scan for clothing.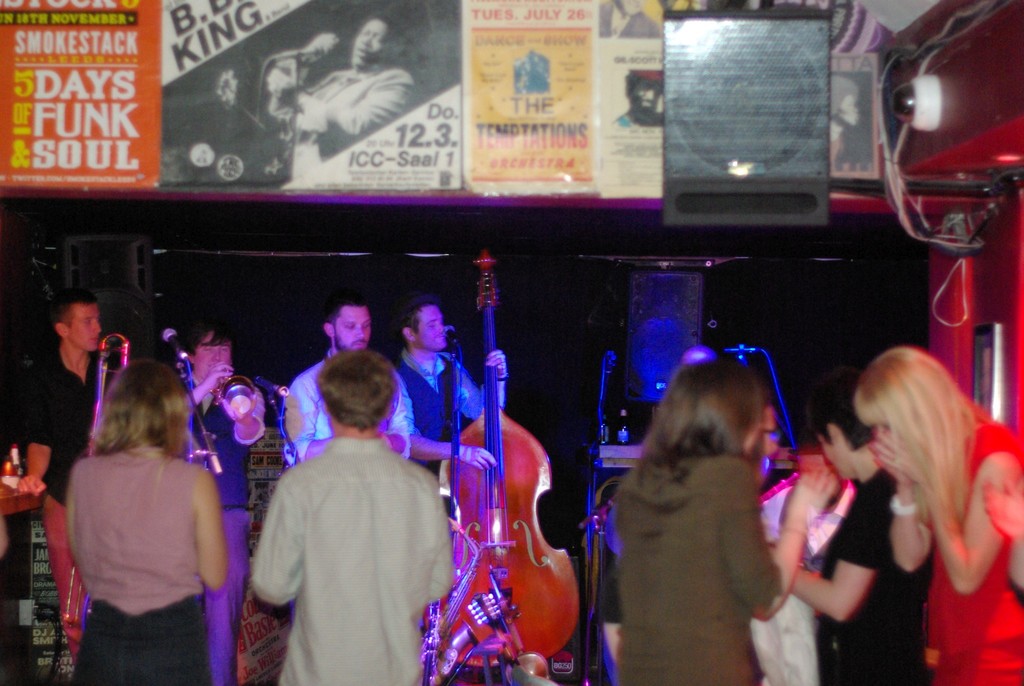
Scan result: 15,336,118,653.
